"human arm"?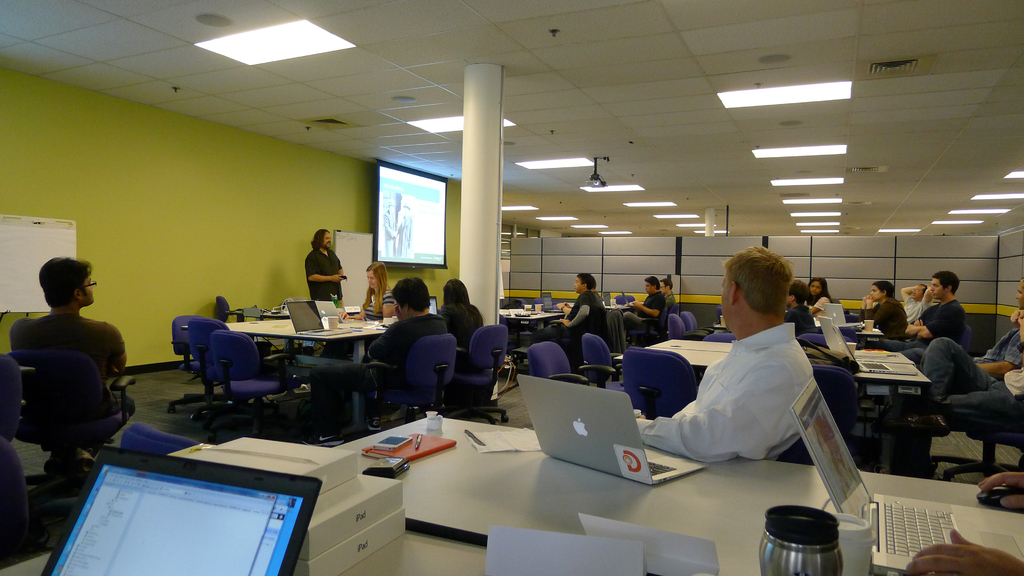
bbox(554, 293, 578, 317)
